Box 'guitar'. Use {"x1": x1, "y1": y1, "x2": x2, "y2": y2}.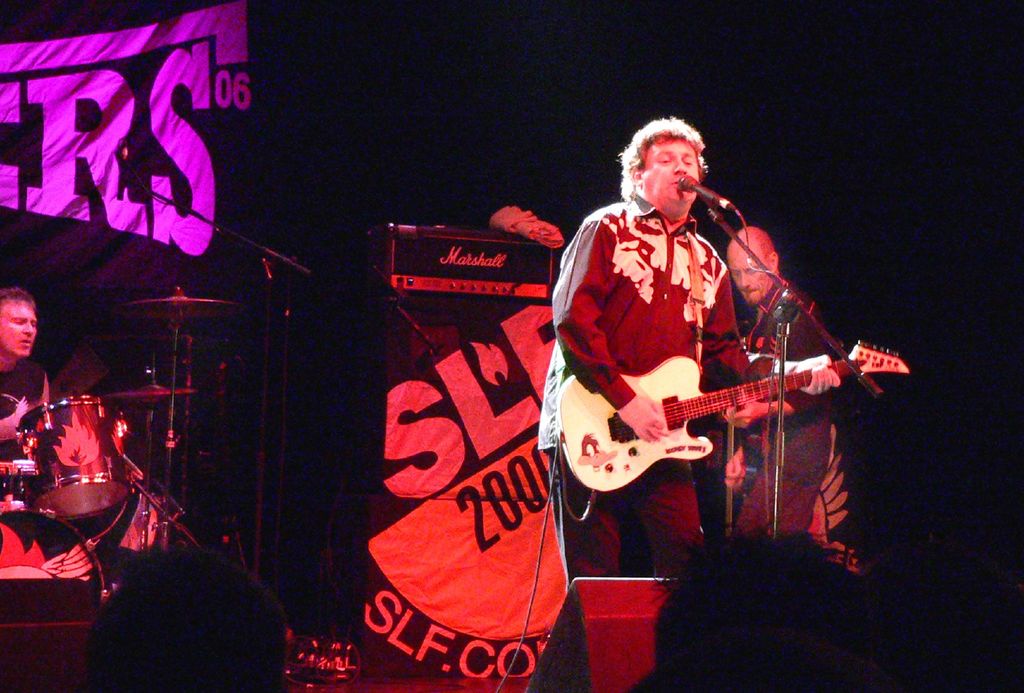
{"x1": 552, "y1": 362, "x2": 915, "y2": 502}.
